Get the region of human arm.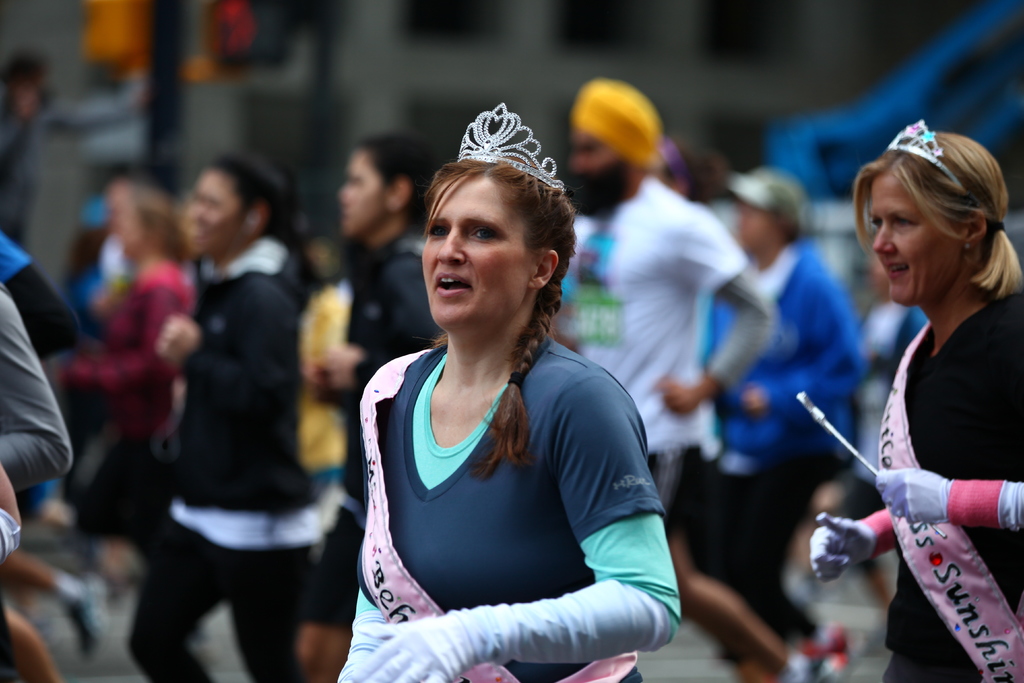
l=671, t=204, r=779, b=416.
